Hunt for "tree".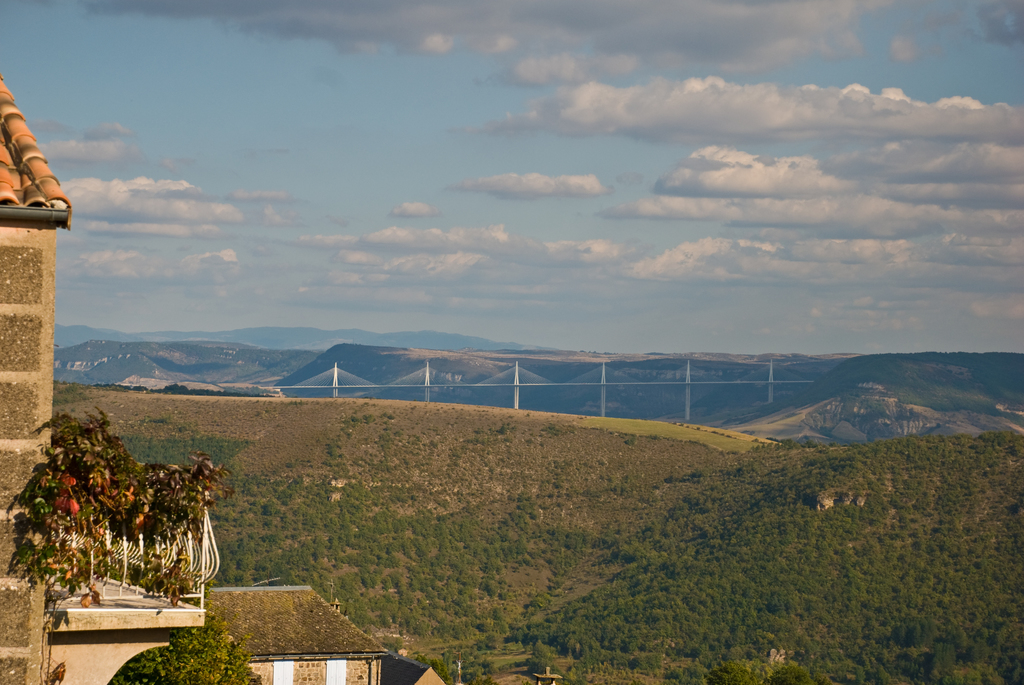
Hunted down at crop(113, 619, 255, 684).
